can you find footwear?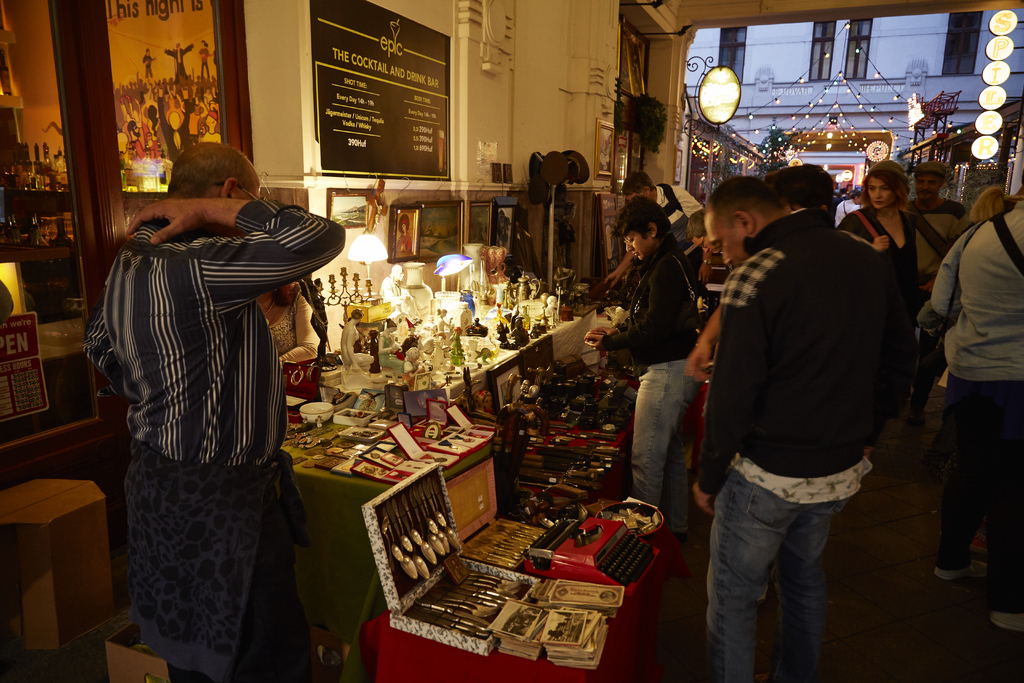
Yes, bounding box: locate(910, 417, 926, 425).
